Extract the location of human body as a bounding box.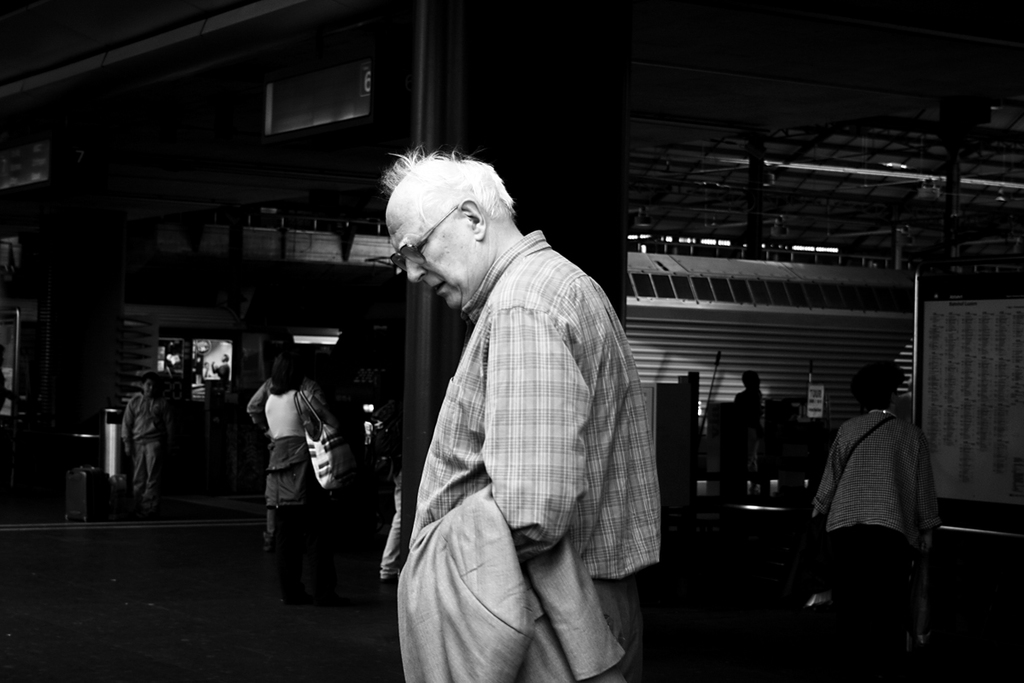
region(116, 368, 172, 505).
